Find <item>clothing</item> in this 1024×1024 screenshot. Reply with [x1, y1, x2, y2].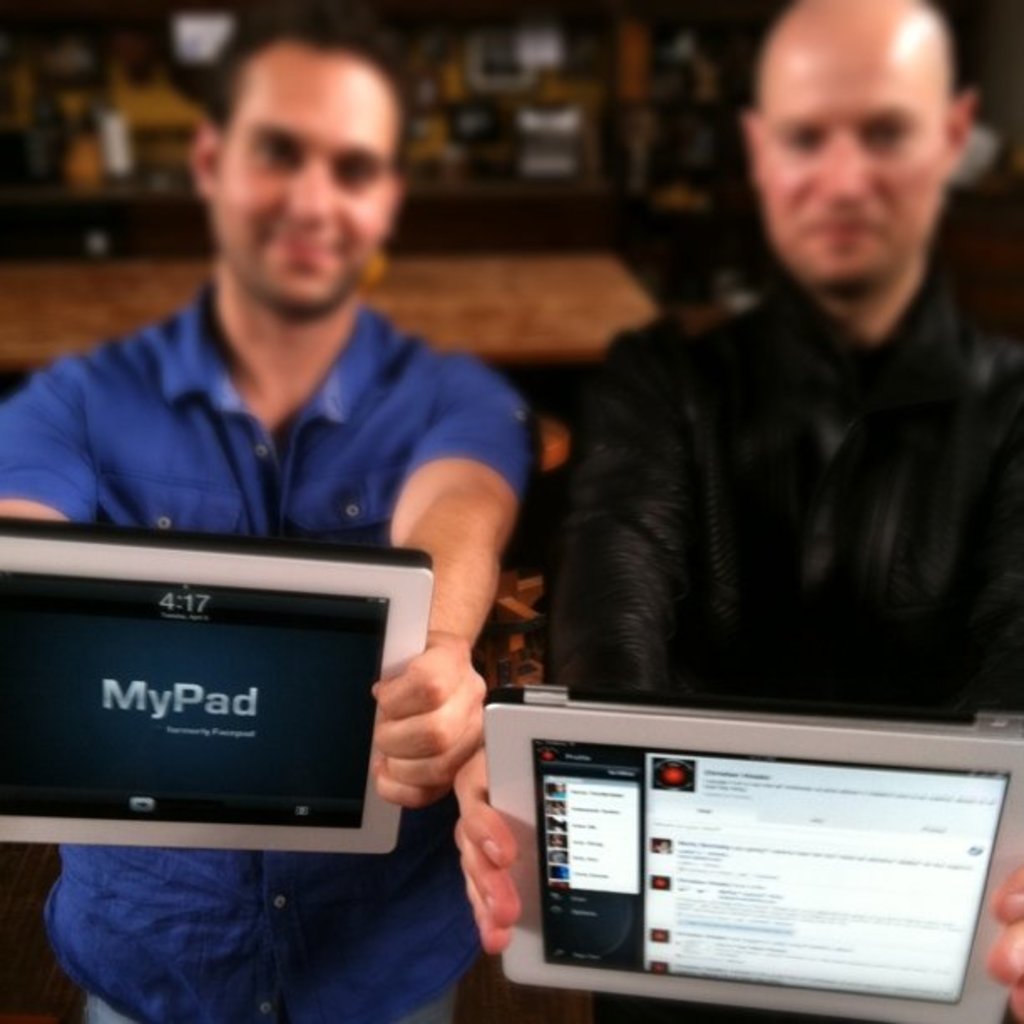
[550, 256, 1022, 719].
